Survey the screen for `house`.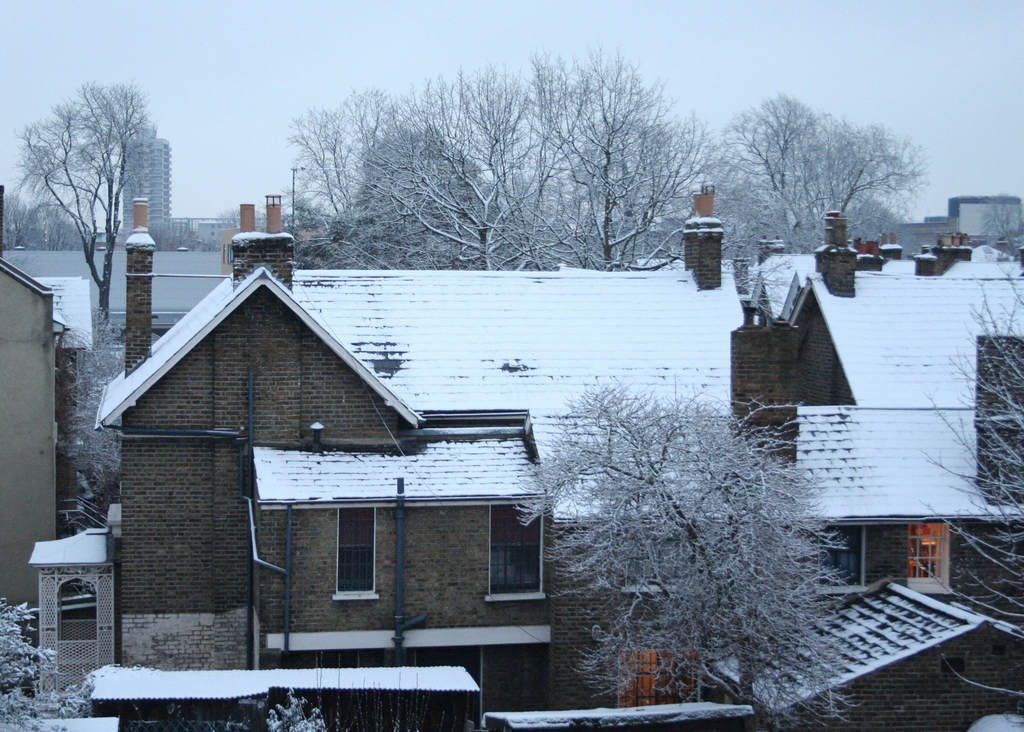
Survey found: rect(90, 271, 757, 712).
